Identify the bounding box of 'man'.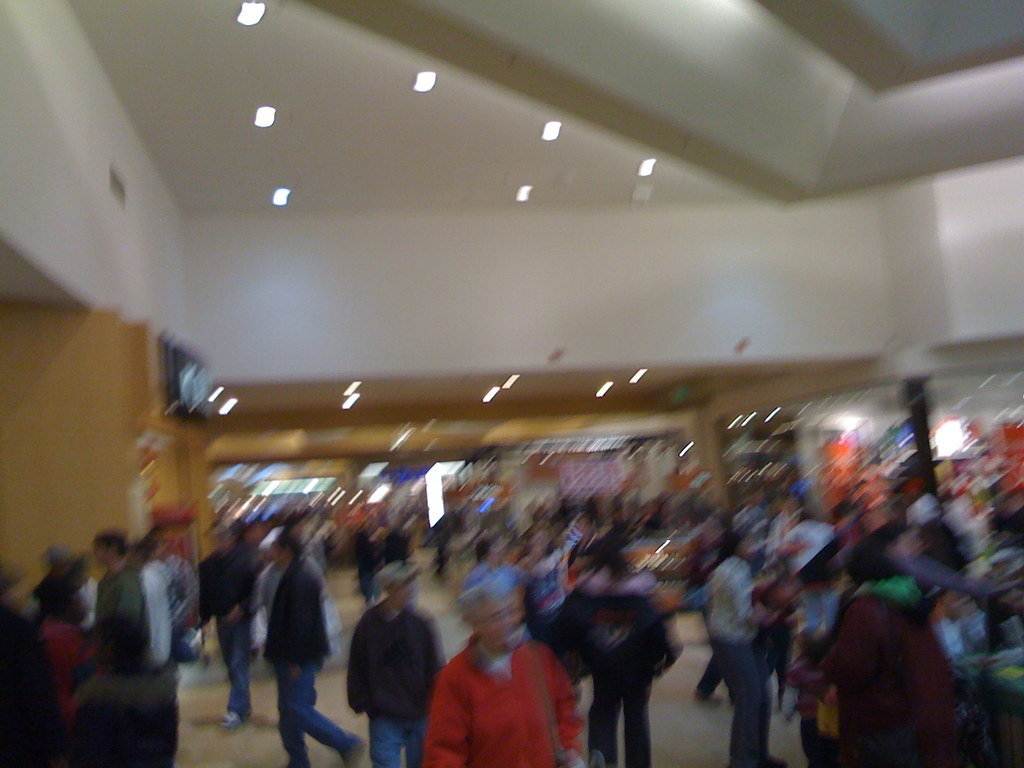
BBox(340, 580, 440, 755).
